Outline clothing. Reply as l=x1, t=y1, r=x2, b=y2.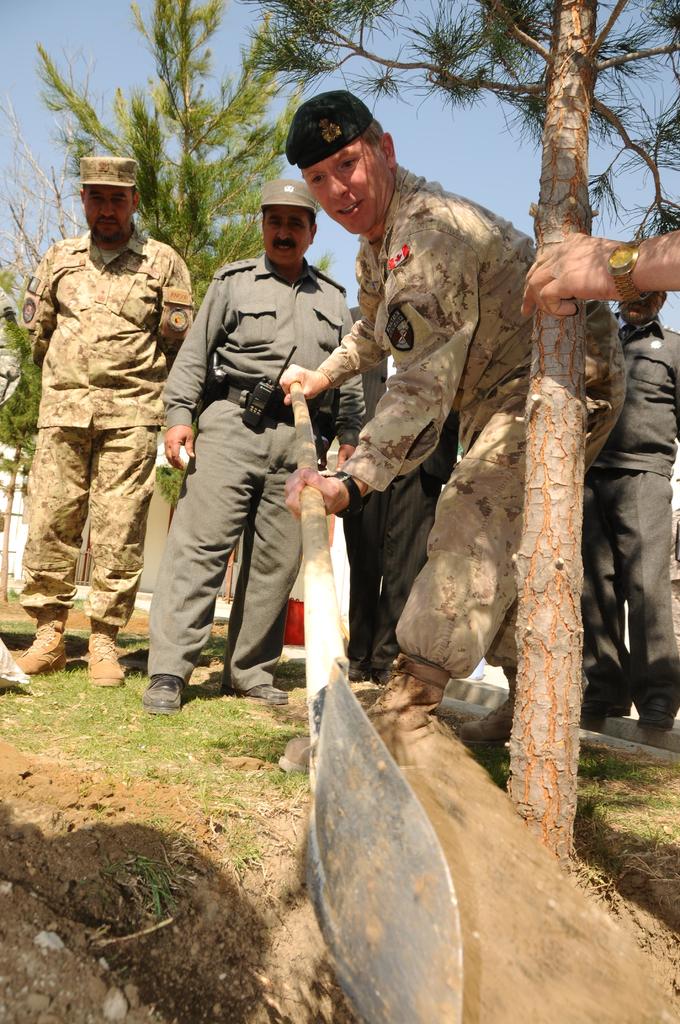
l=9, t=174, r=188, b=678.
